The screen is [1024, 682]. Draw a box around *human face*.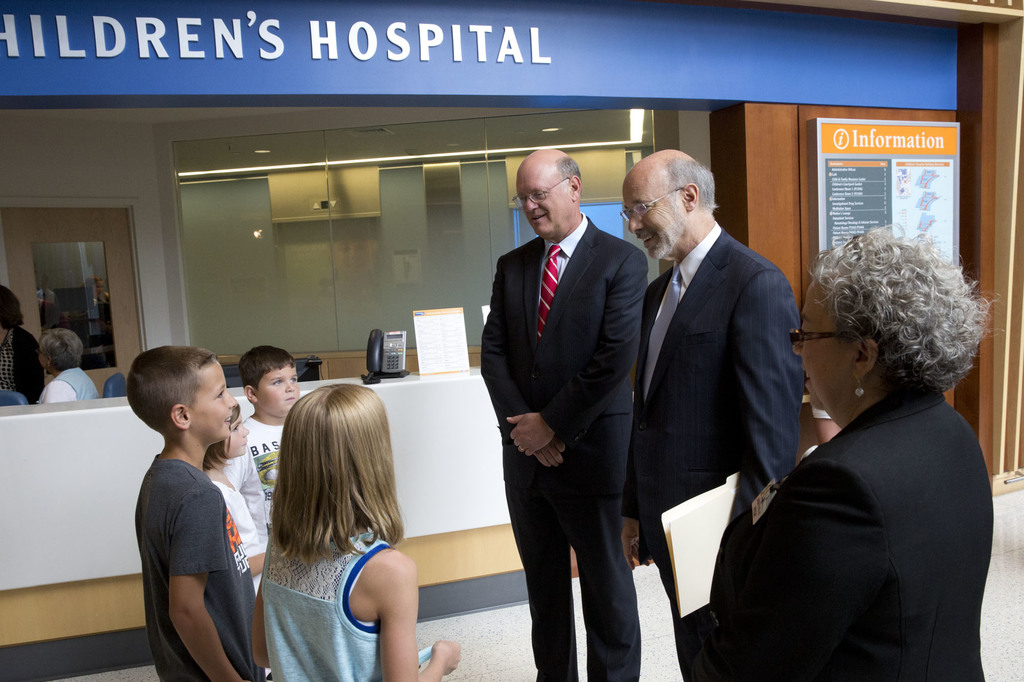
rect(223, 415, 252, 455).
